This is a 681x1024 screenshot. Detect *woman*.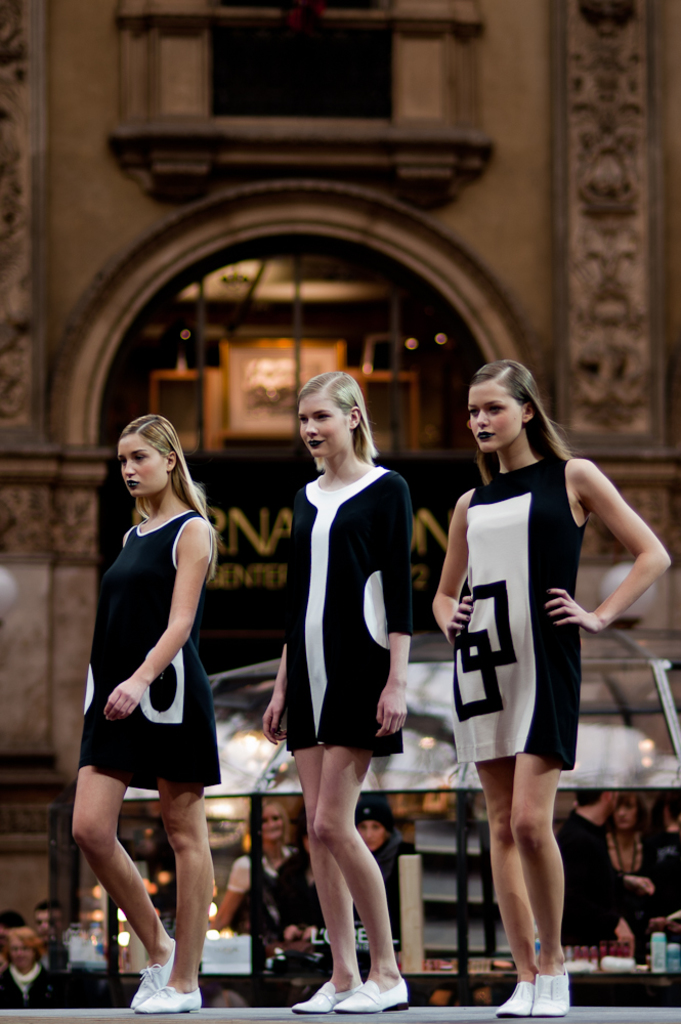
[left=600, top=790, right=661, bottom=962].
